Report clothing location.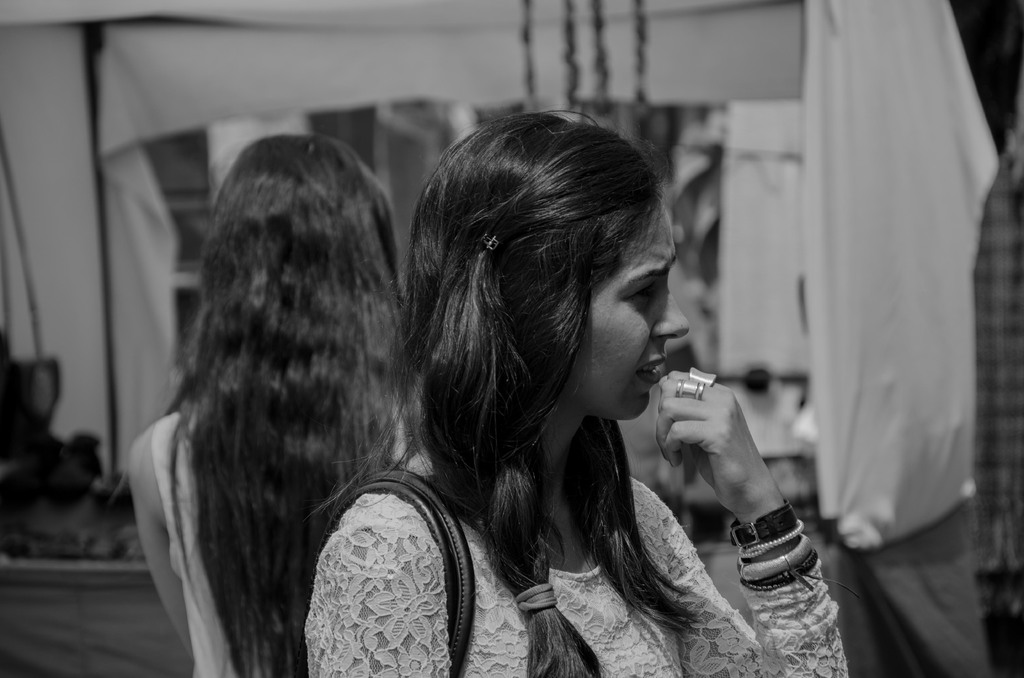
Report: l=158, t=416, r=410, b=677.
